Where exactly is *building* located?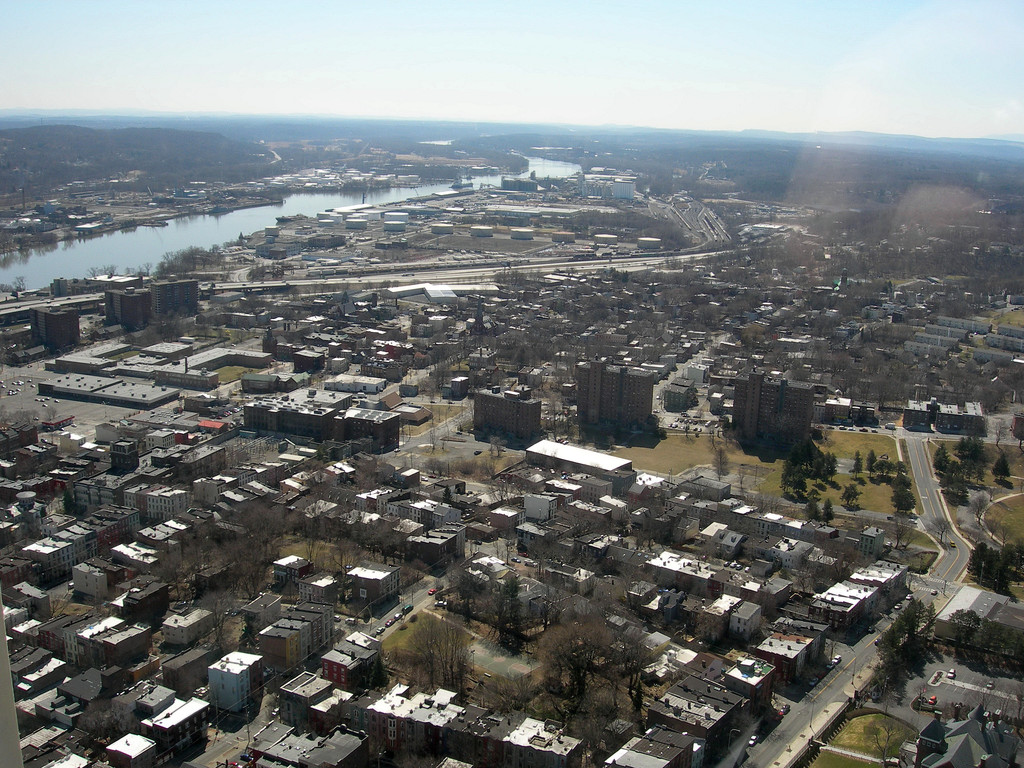
Its bounding box is <box>576,355,654,431</box>.
